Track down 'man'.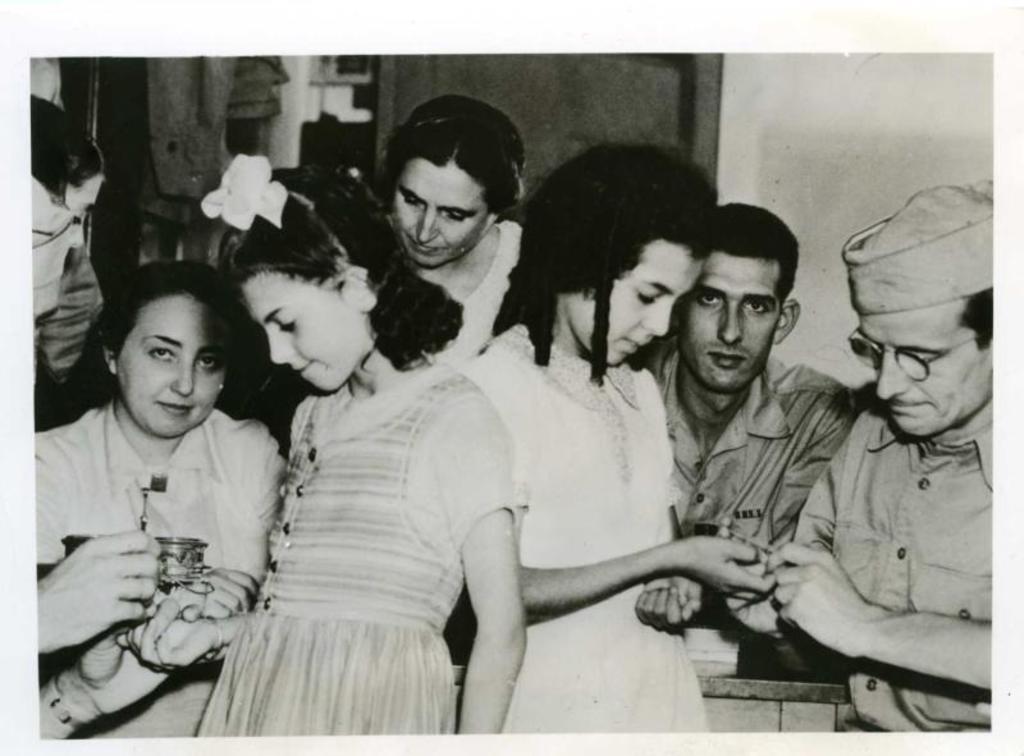
Tracked to l=749, t=184, r=995, b=736.
